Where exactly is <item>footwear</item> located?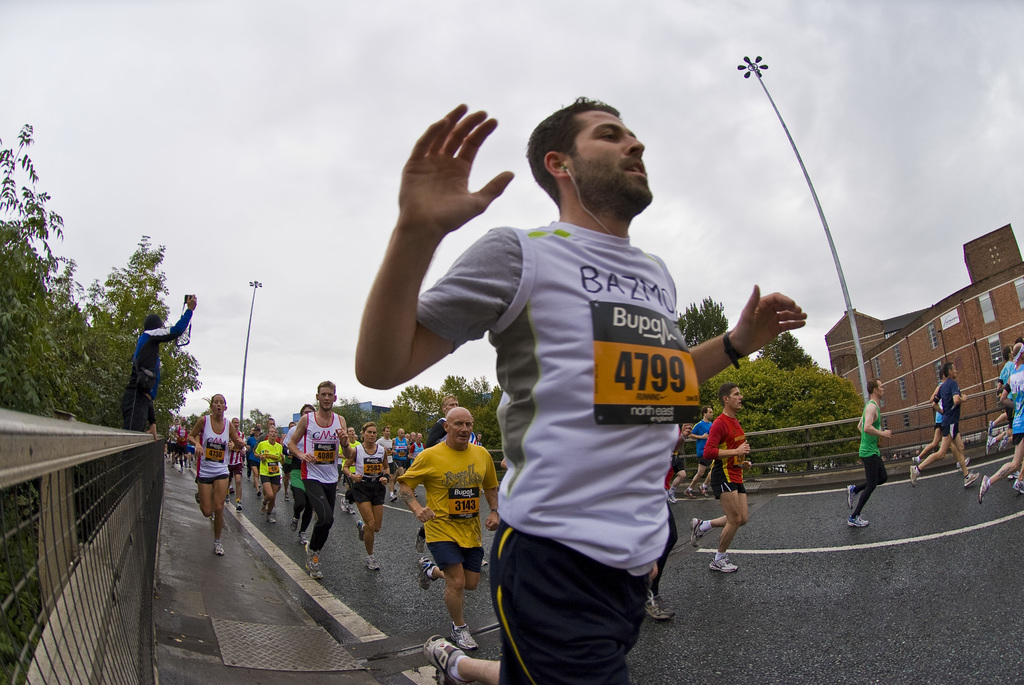
Its bounding box is box(227, 487, 235, 494).
